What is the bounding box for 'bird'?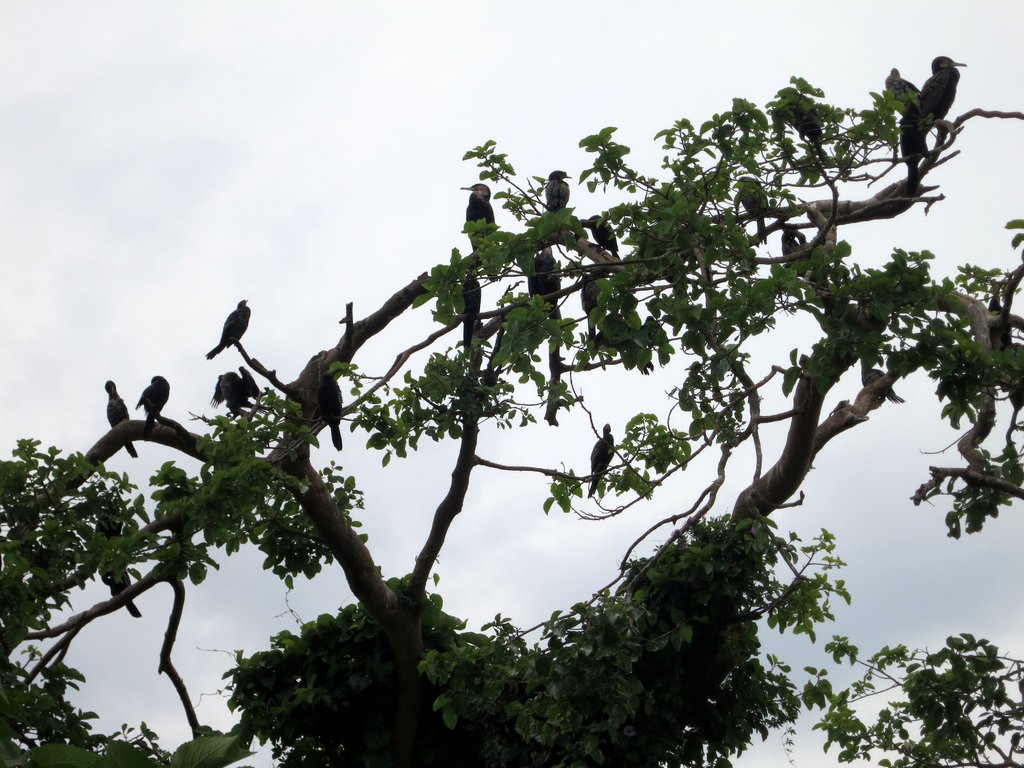
region(732, 172, 773, 242).
